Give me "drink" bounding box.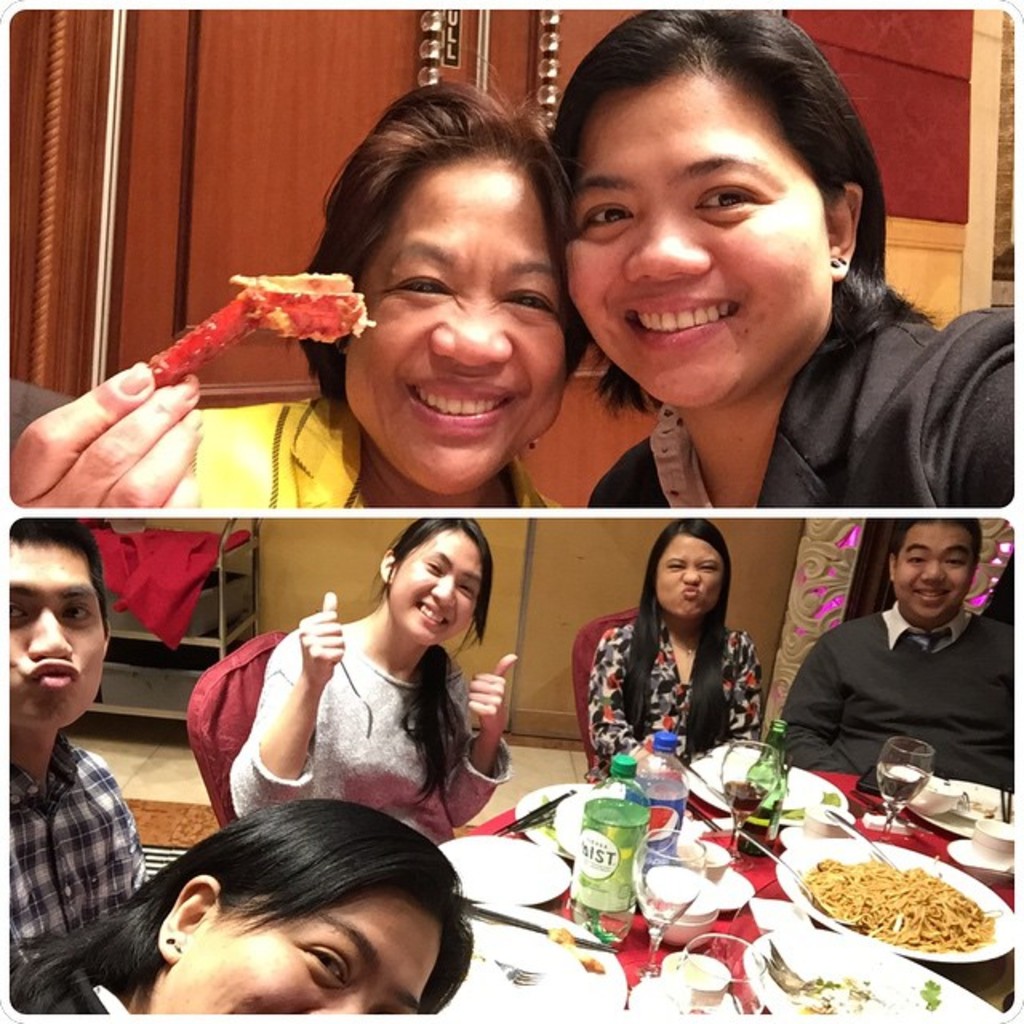
<bbox>870, 754, 931, 803</bbox>.
